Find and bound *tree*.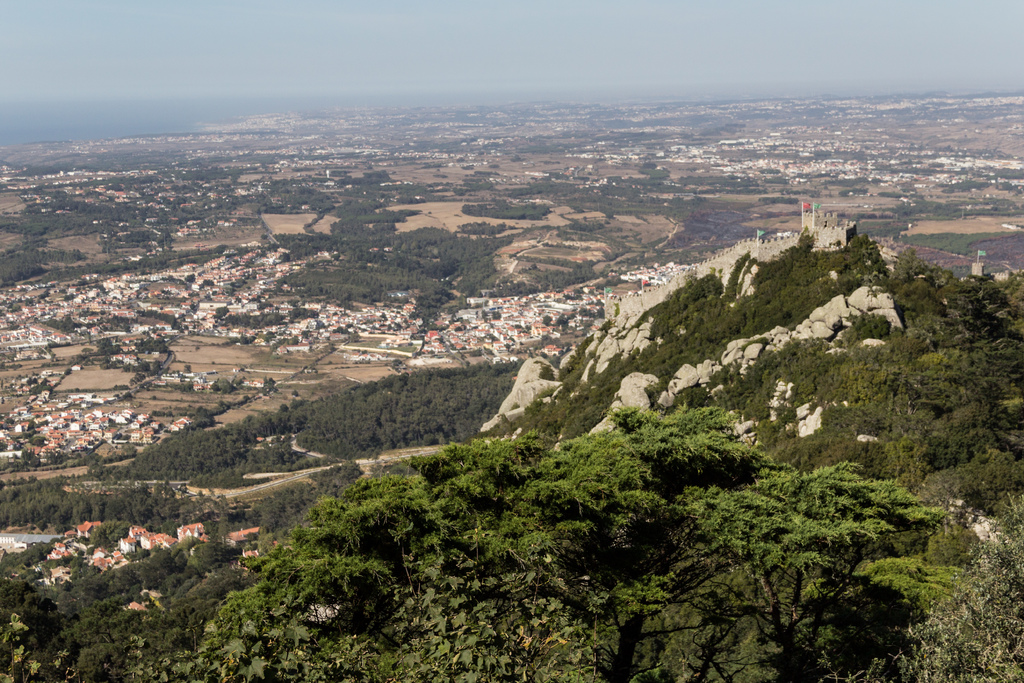
Bound: region(332, 322, 354, 335).
